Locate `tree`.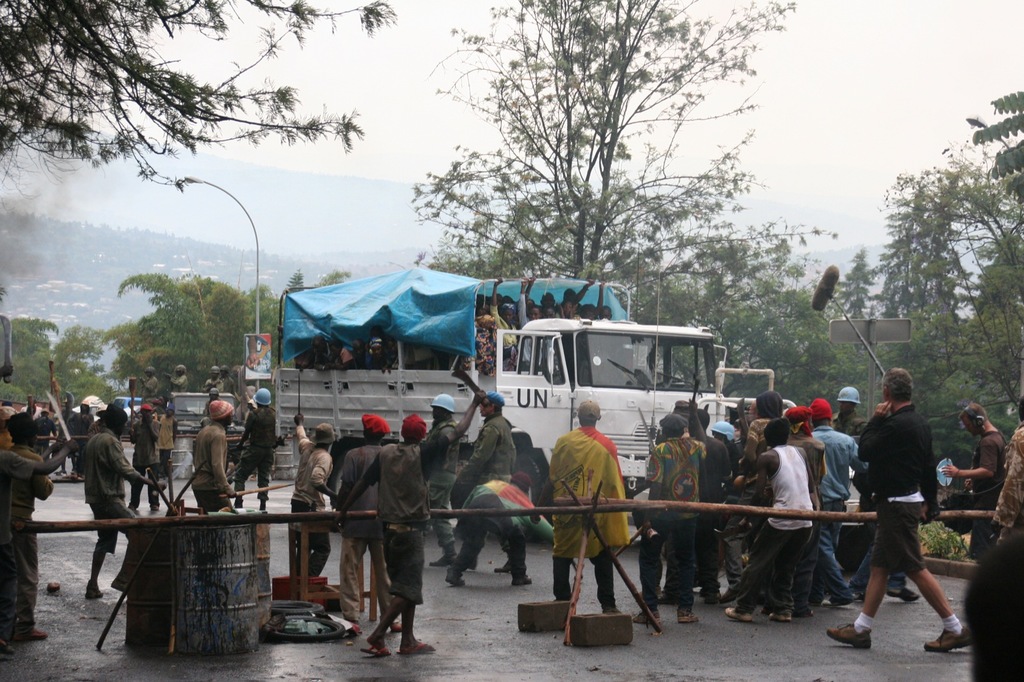
Bounding box: 0:0:404:160.
